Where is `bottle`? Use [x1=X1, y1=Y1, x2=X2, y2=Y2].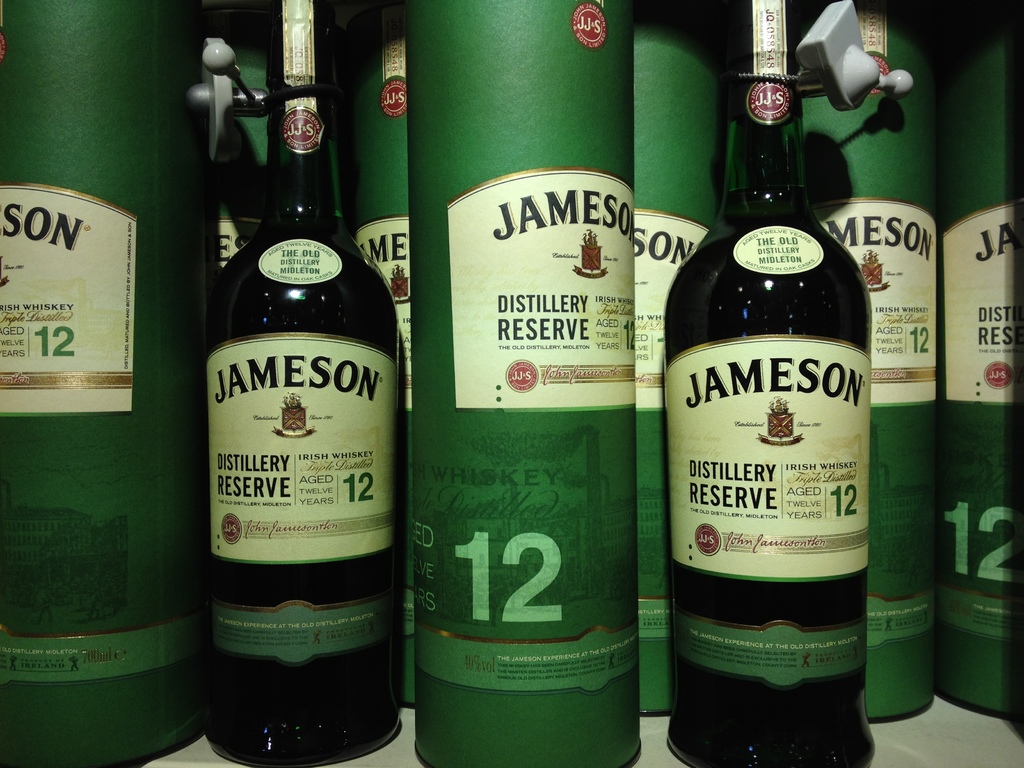
[x1=669, y1=52, x2=876, y2=692].
